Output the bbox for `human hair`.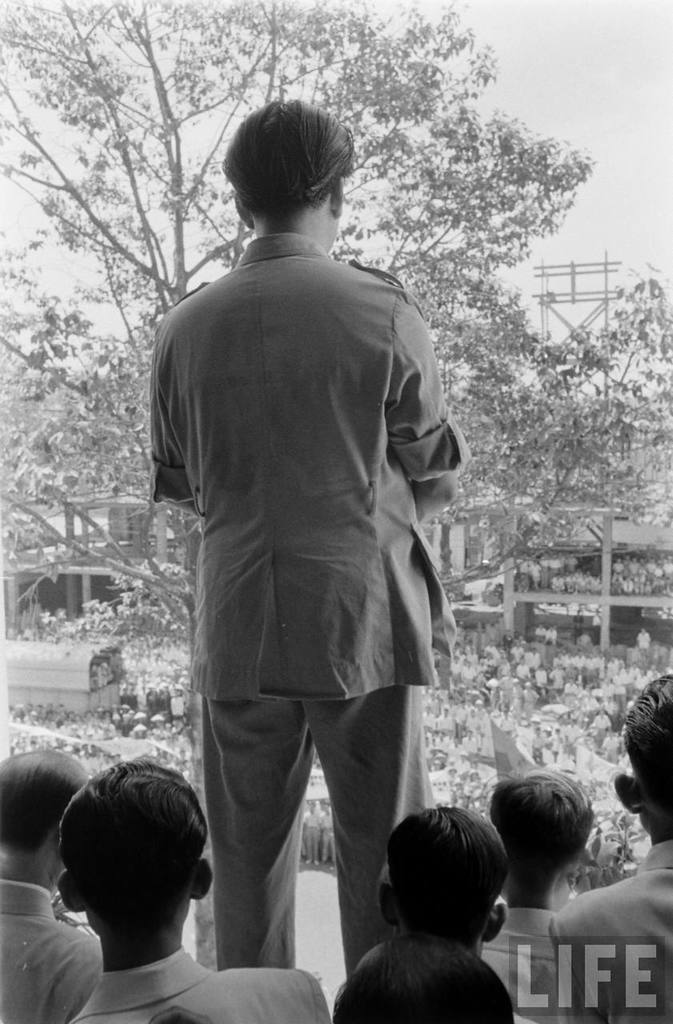
(621, 670, 672, 823).
